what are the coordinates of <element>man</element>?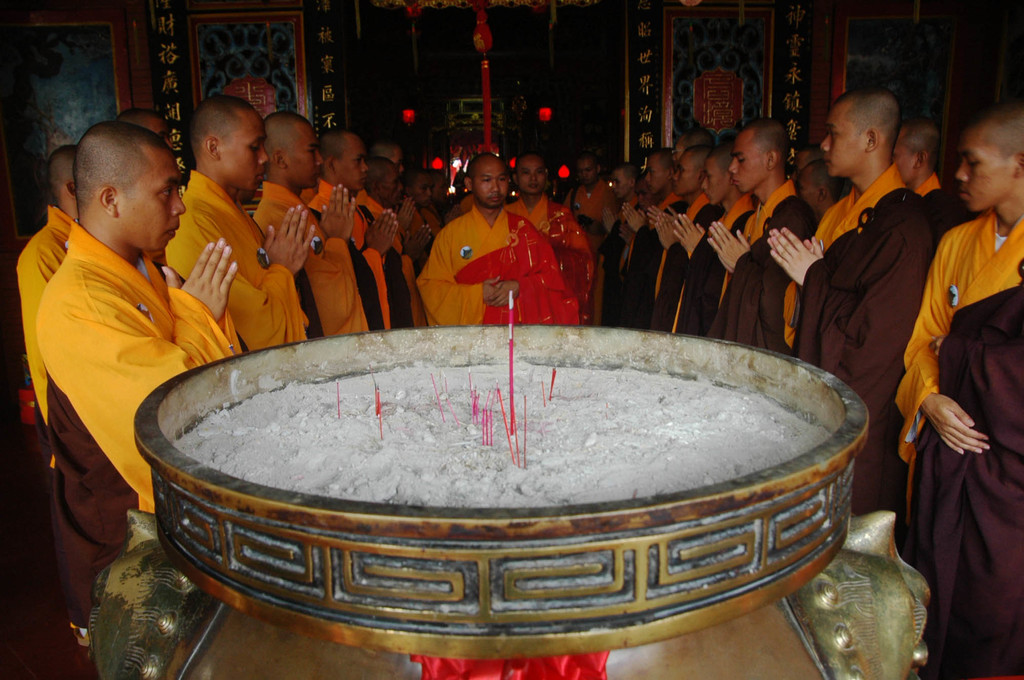
646/124/718/331.
